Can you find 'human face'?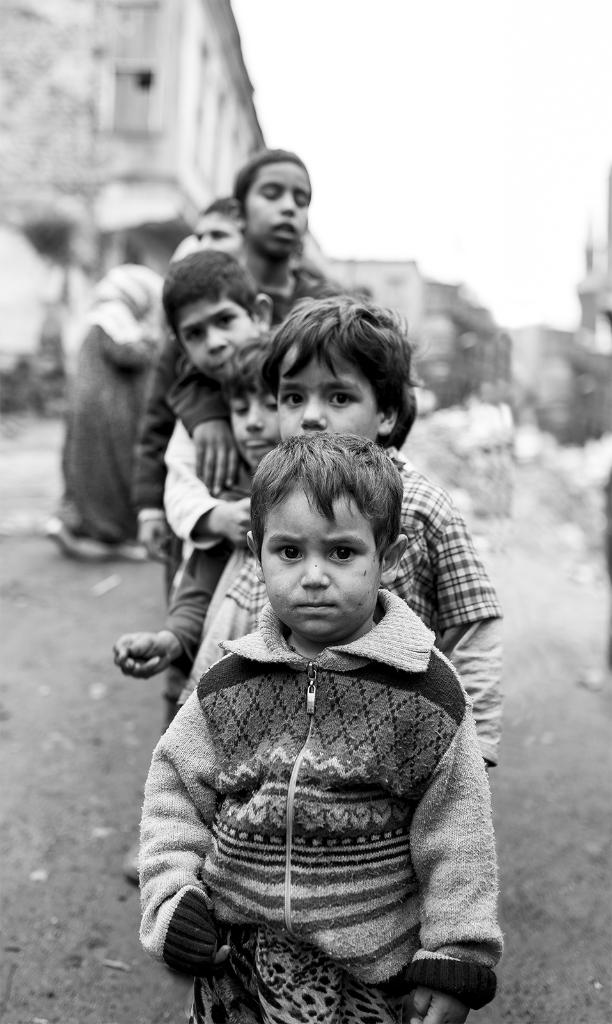
Yes, bounding box: pyautogui.locateOnScreen(276, 333, 386, 435).
